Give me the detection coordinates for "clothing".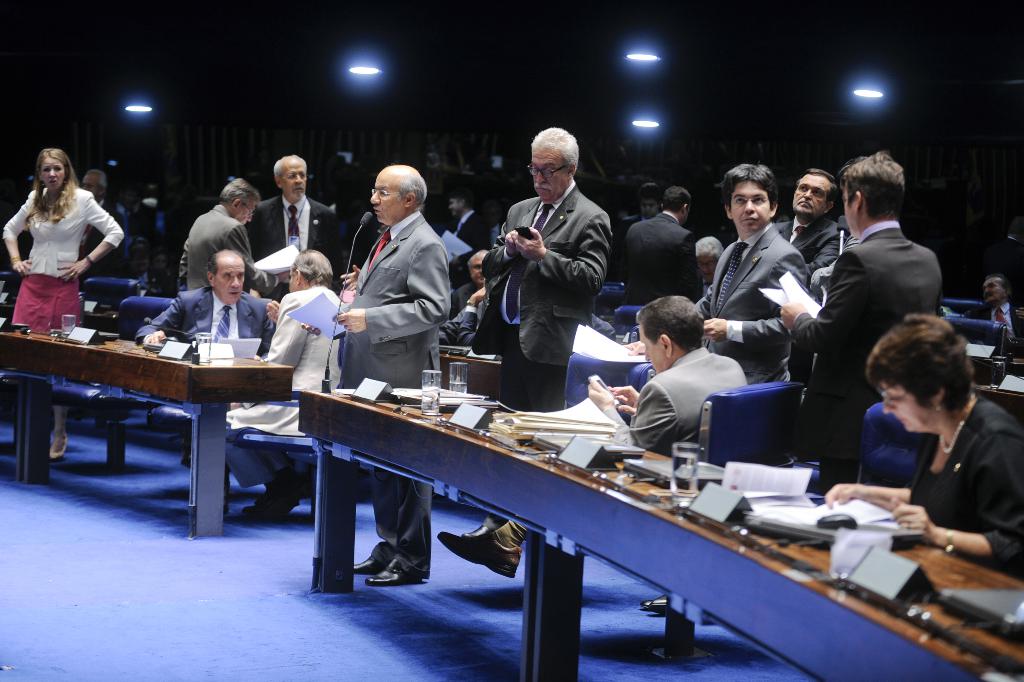
Rect(482, 180, 611, 408).
